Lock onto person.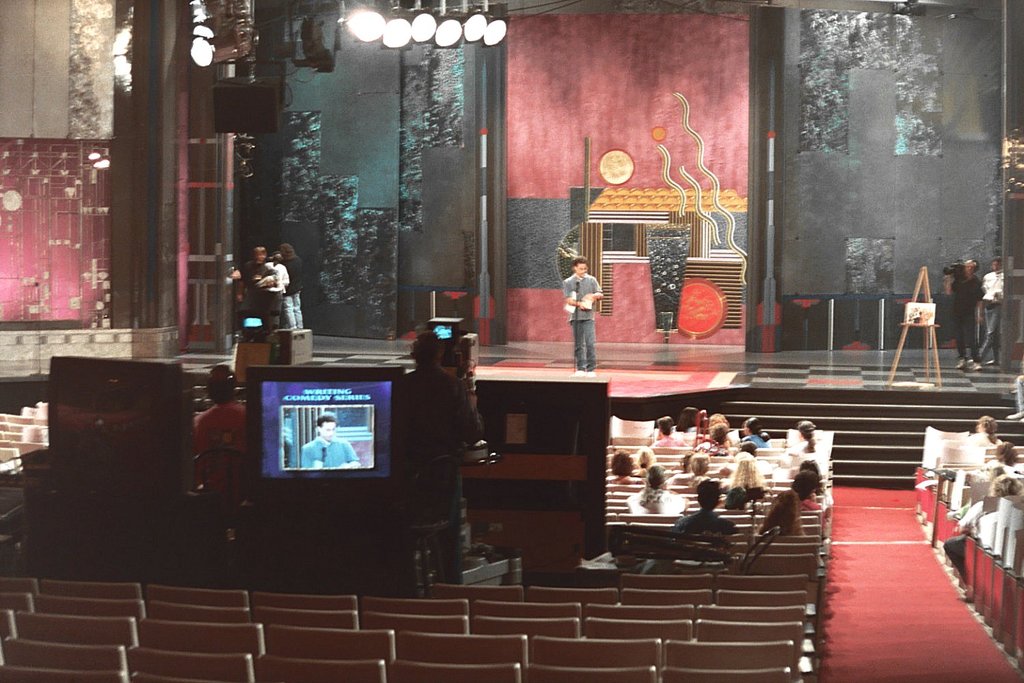
Locked: x1=976 y1=253 x2=1005 y2=364.
